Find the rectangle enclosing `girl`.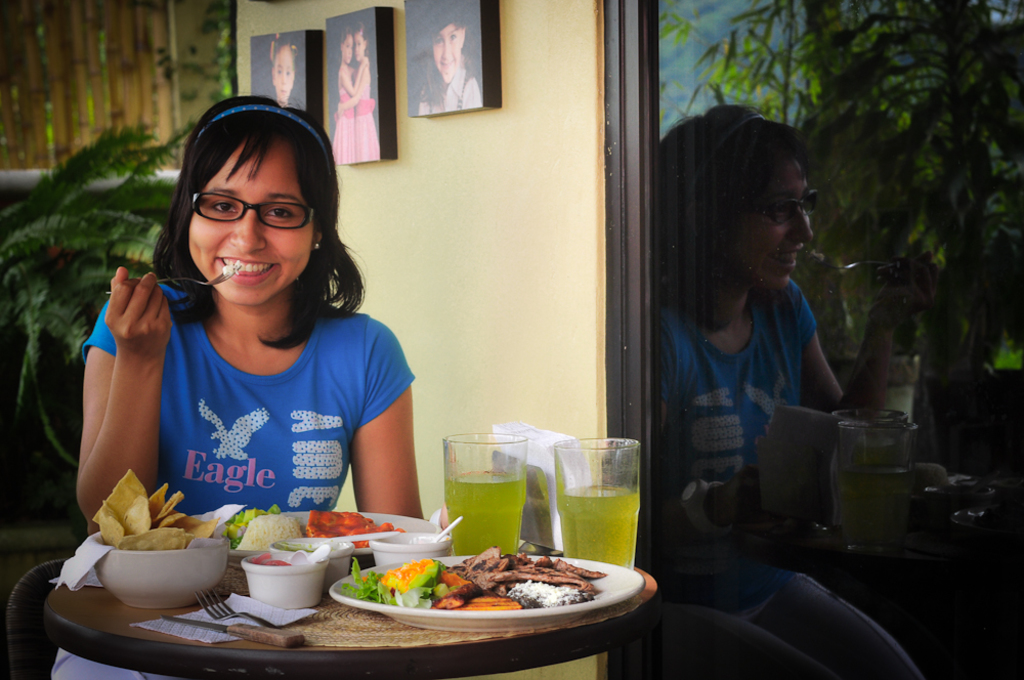
{"left": 331, "top": 23, "right": 369, "bottom": 163}.
